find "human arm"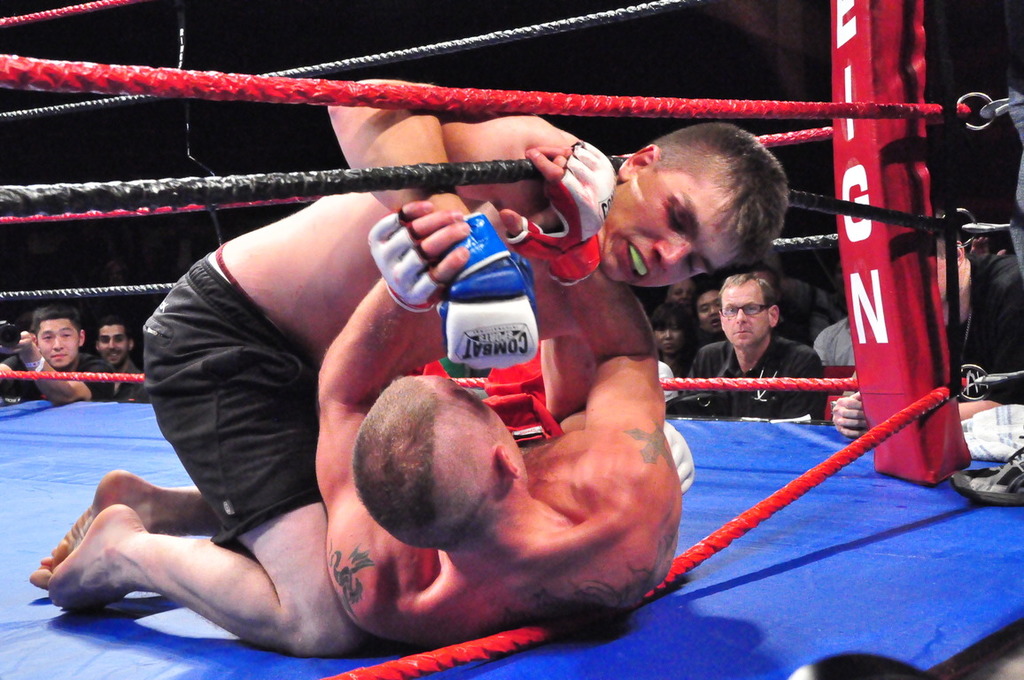
(left=321, top=72, right=593, bottom=375)
